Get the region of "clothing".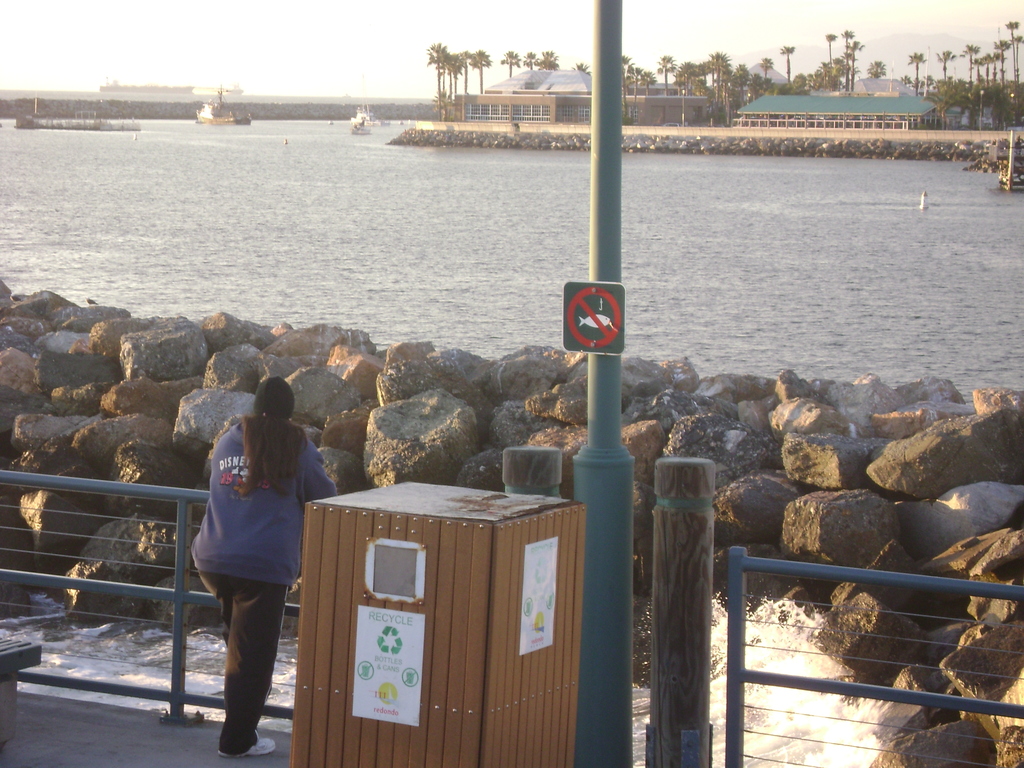
<region>191, 413, 314, 713</region>.
